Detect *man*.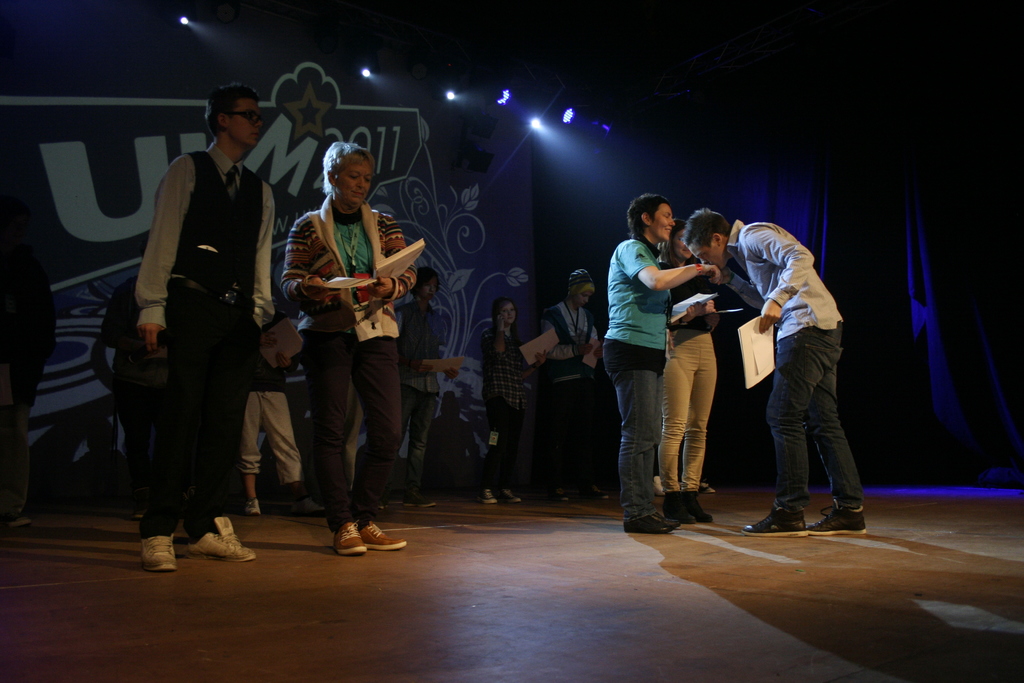
Detected at bbox=(676, 204, 866, 534).
